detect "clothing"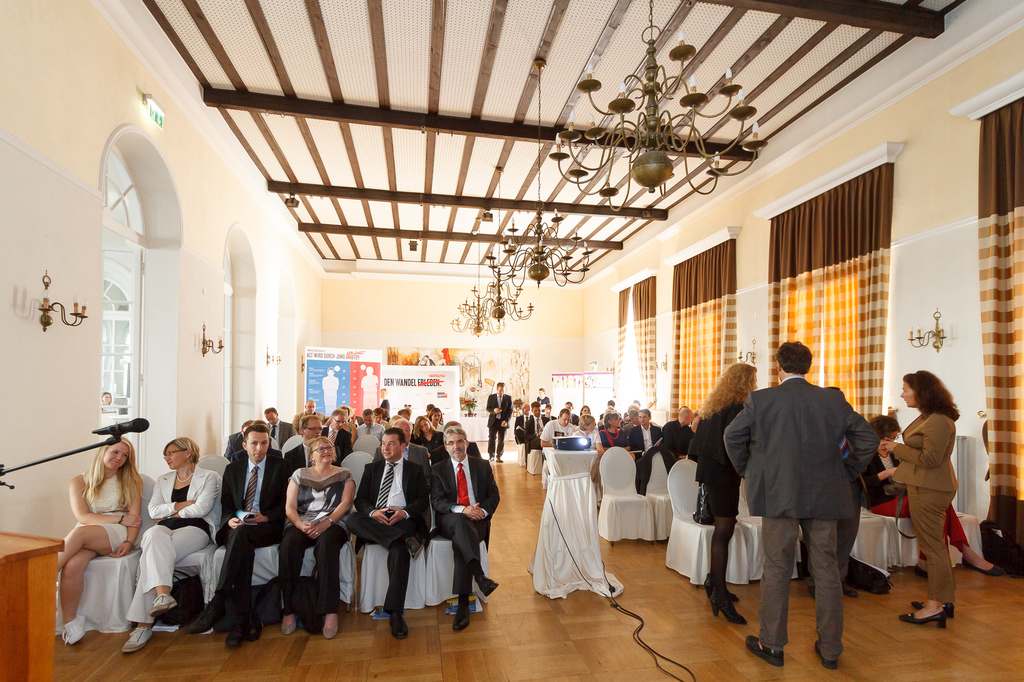
l=357, t=422, r=386, b=440
